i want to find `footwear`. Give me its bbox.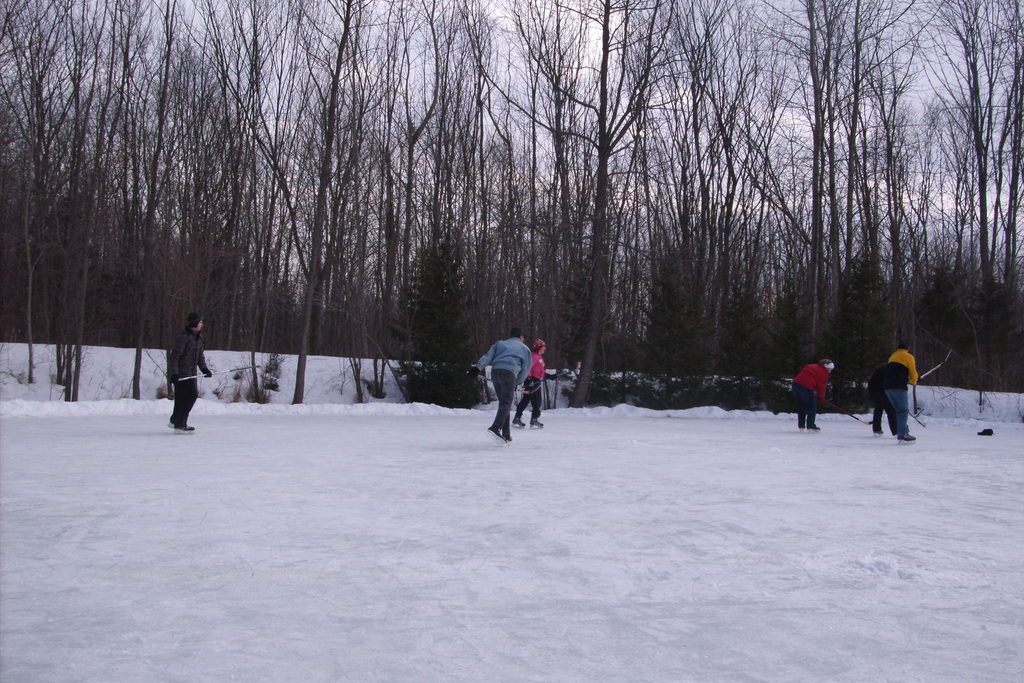
region(502, 433, 513, 443).
